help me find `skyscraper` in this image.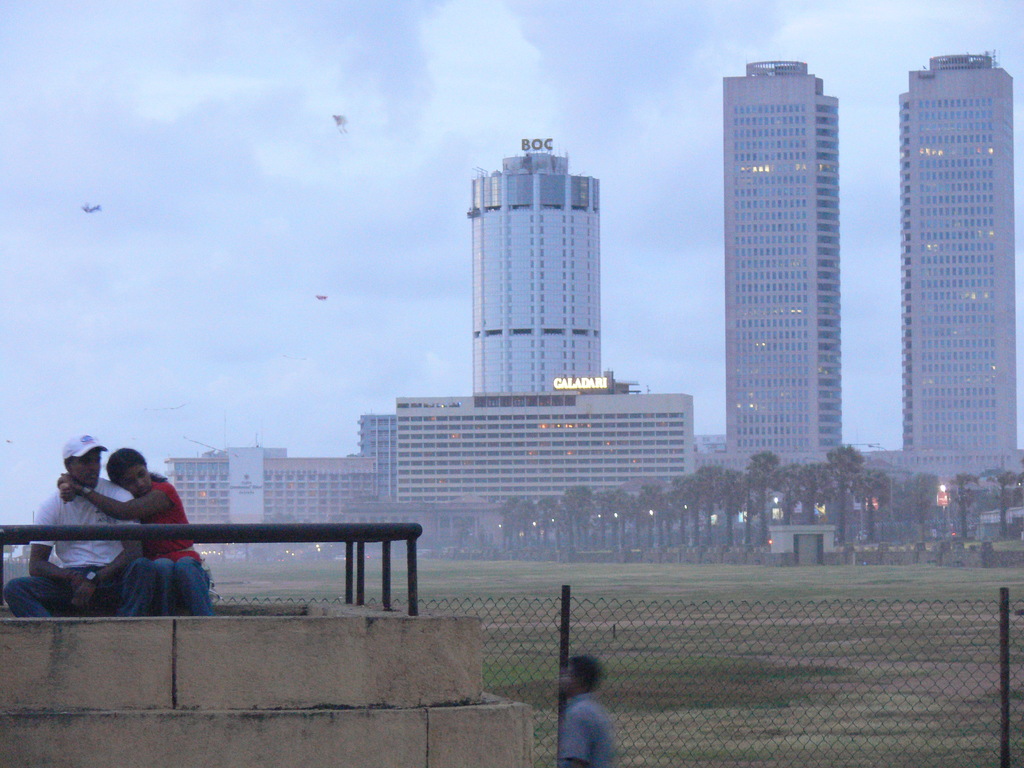
Found it: <bbox>467, 138, 602, 395</bbox>.
